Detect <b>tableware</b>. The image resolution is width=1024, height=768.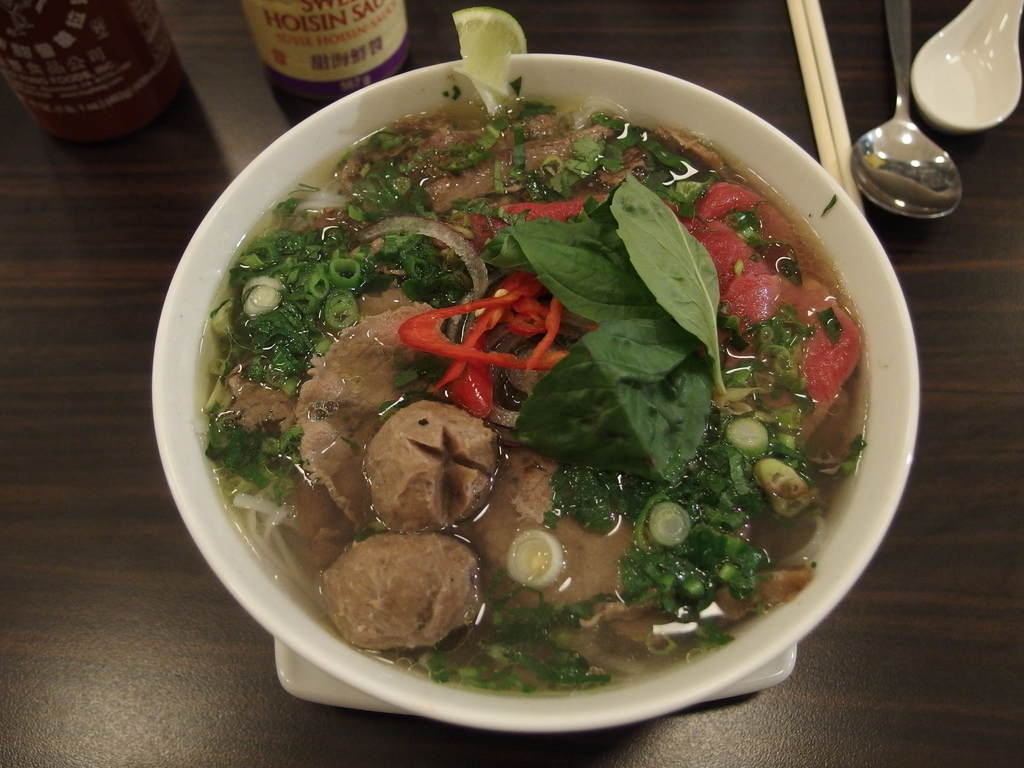
[x1=805, y1=0, x2=866, y2=216].
